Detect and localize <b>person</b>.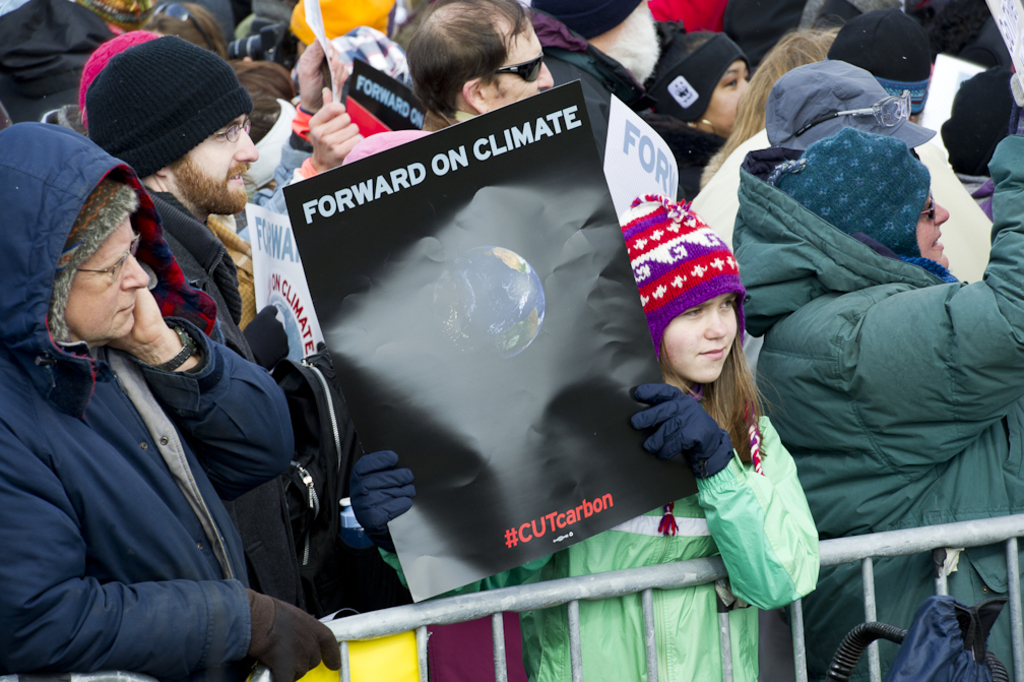
Localized at bbox(728, 124, 1023, 681).
